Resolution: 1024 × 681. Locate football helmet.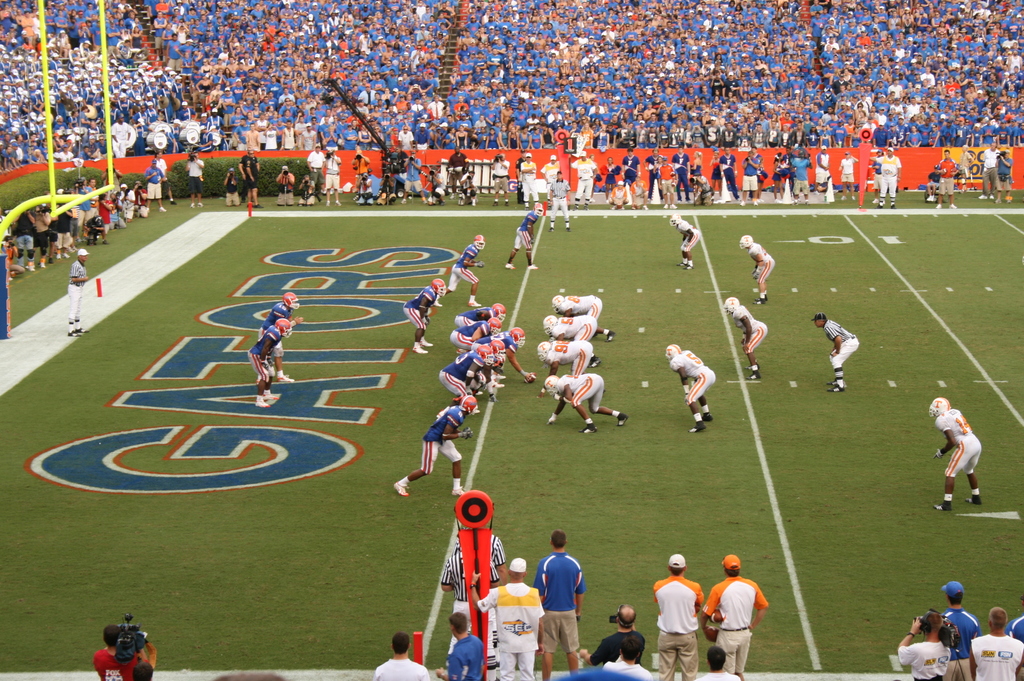
select_region(929, 394, 948, 419).
